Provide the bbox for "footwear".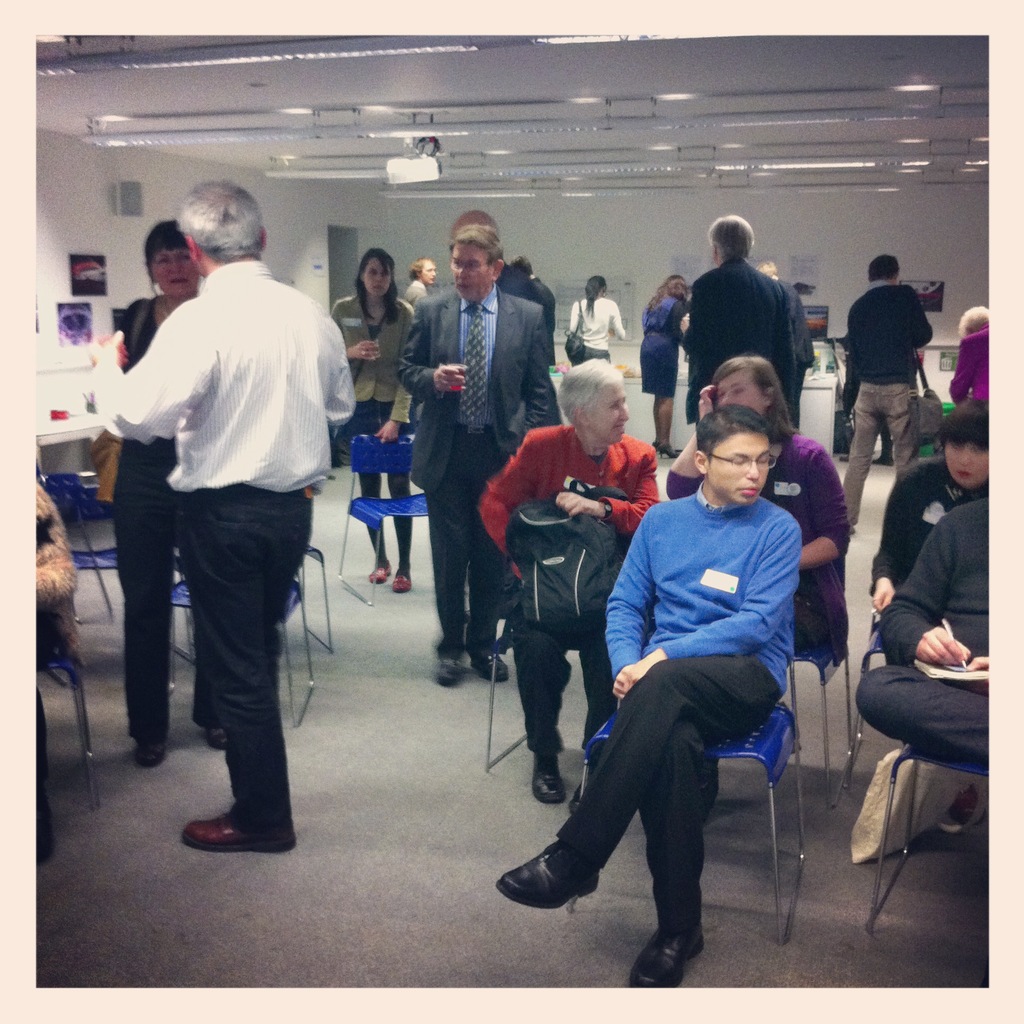
[207,727,227,751].
